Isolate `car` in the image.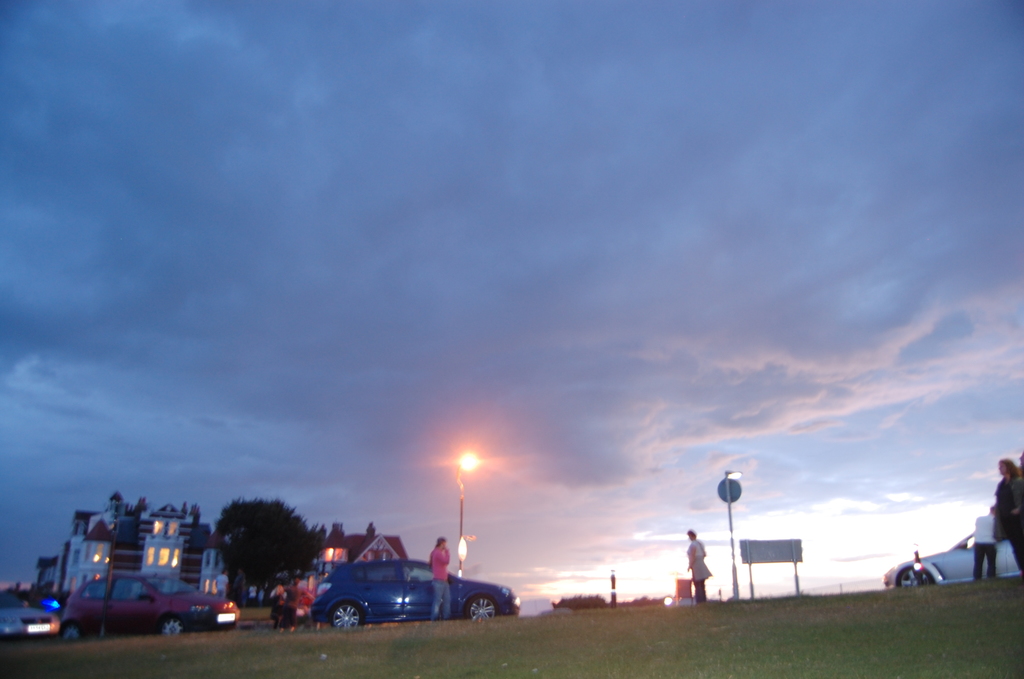
Isolated region: <bbox>60, 569, 240, 641</bbox>.
